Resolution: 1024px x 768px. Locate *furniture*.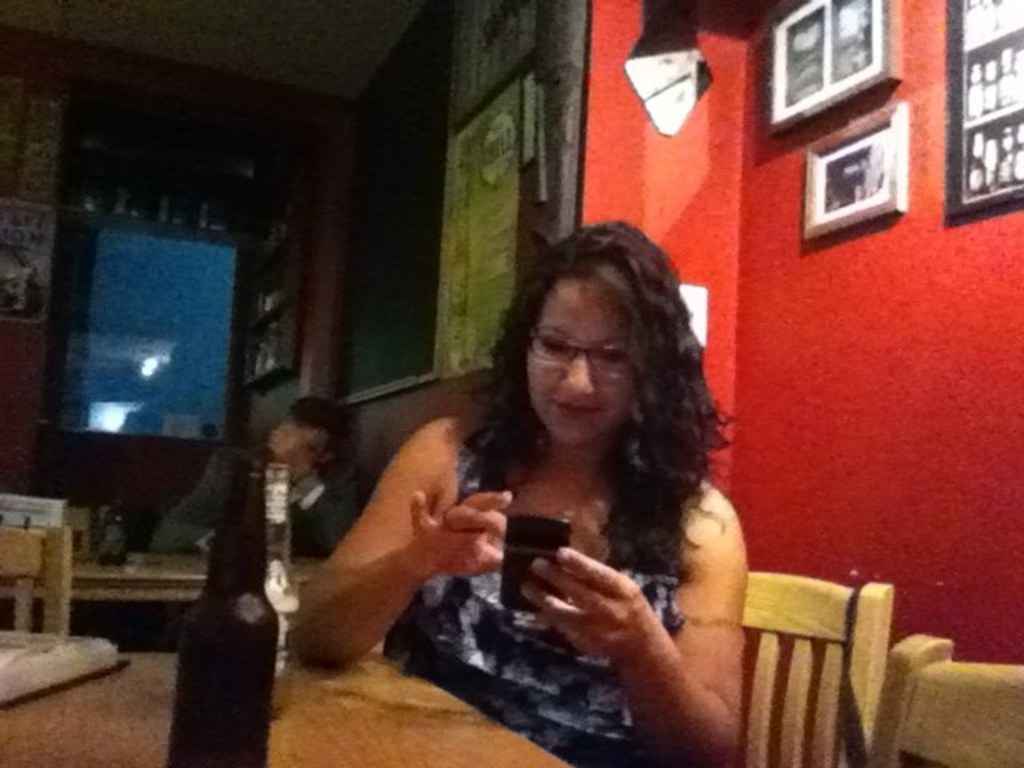
bbox=[869, 627, 1022, 766].
